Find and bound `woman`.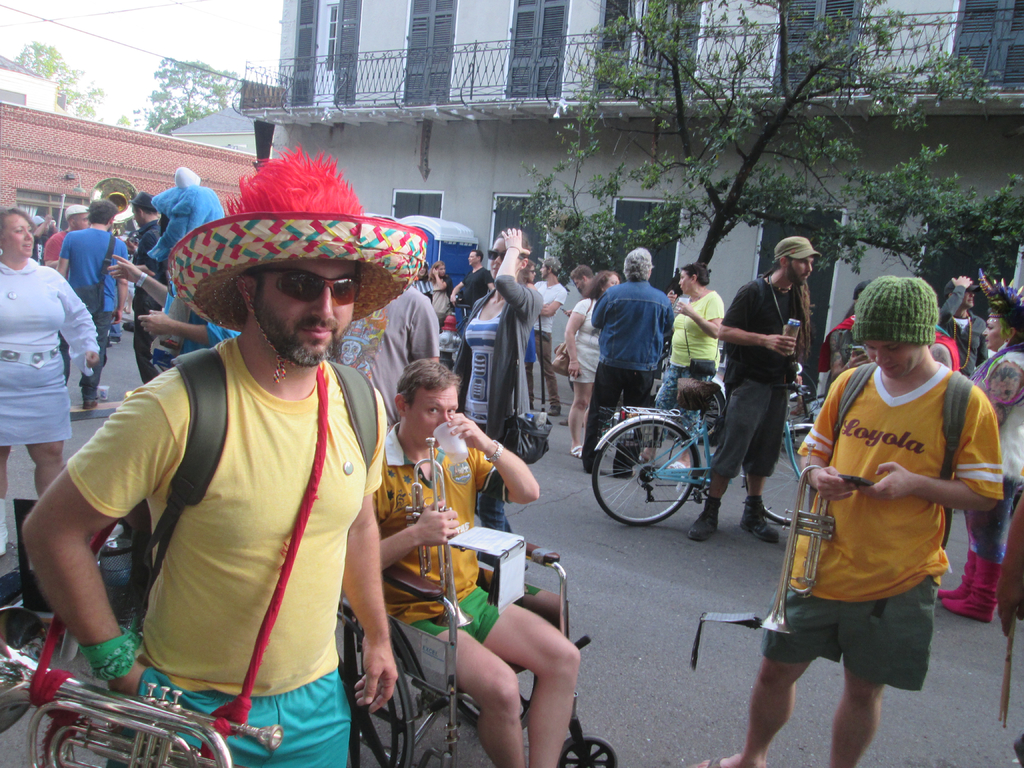
Bound: left=936, top=271, right=1023, bottom=622.
